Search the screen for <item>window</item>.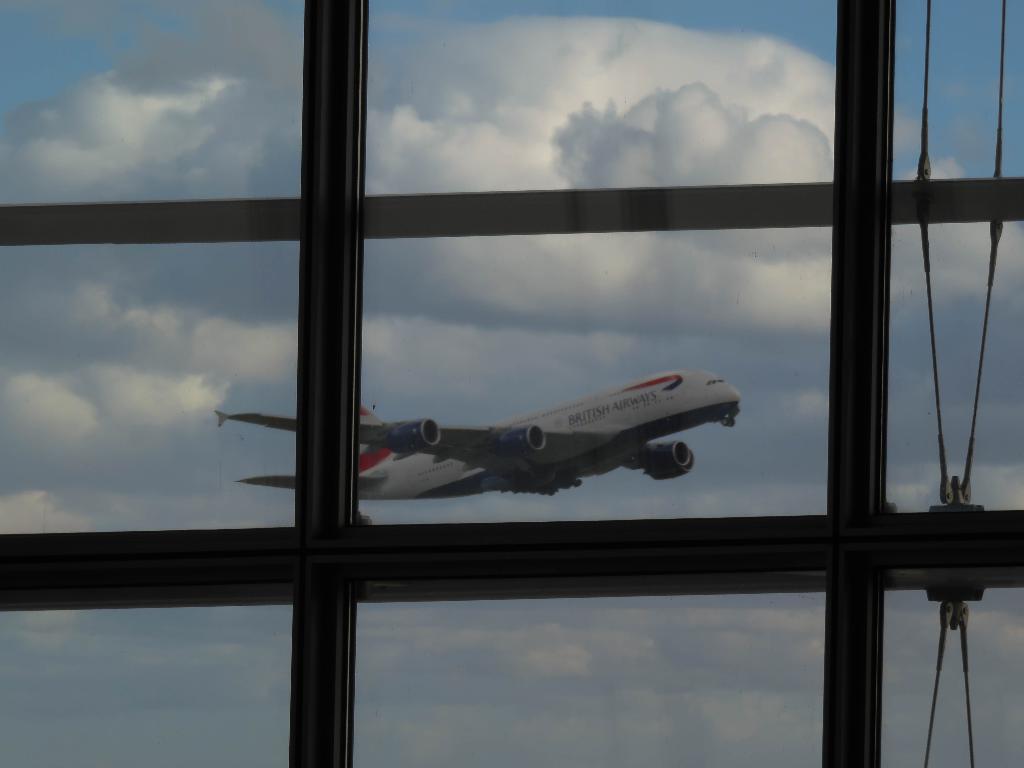
Found at [x1=0, y1=0, x2=1023, y2=767].
